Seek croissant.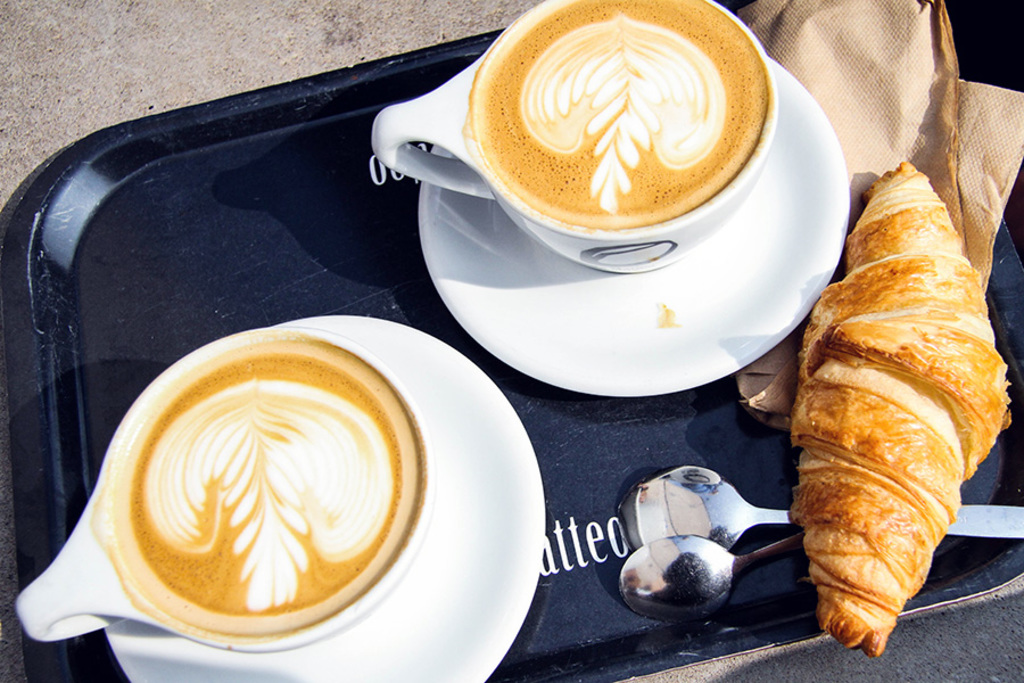
locate(793, 162, 1016, 660).
